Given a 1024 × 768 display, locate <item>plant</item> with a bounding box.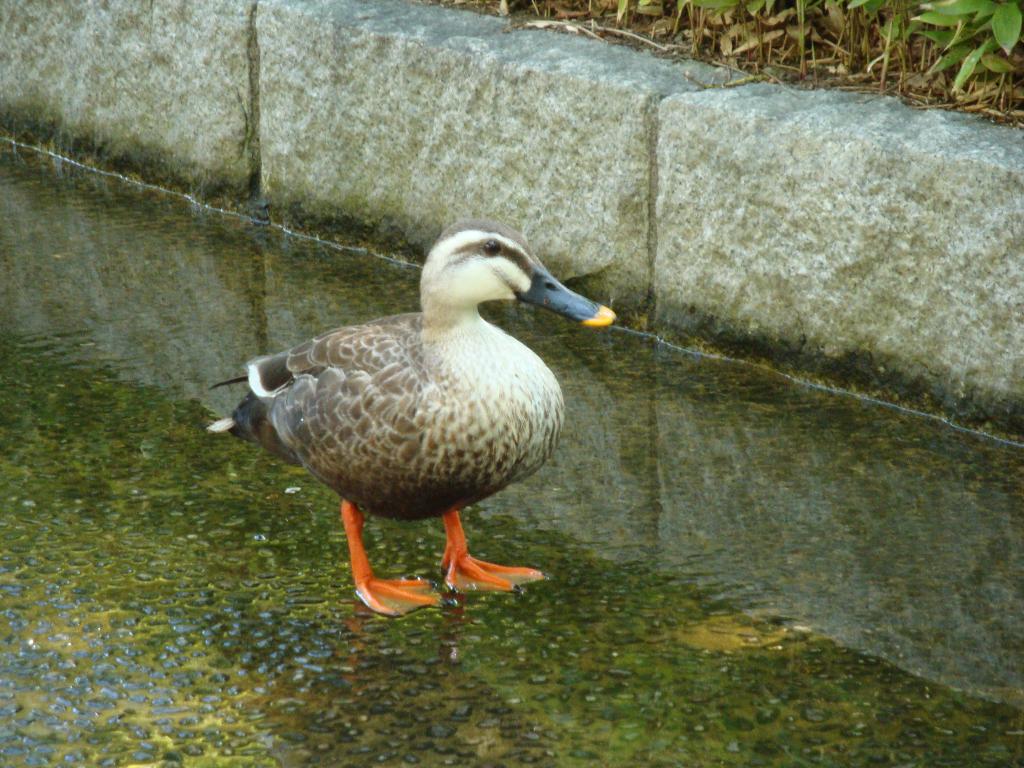
Located: [x1=912, y1=0, x2=1023, y2=95].
